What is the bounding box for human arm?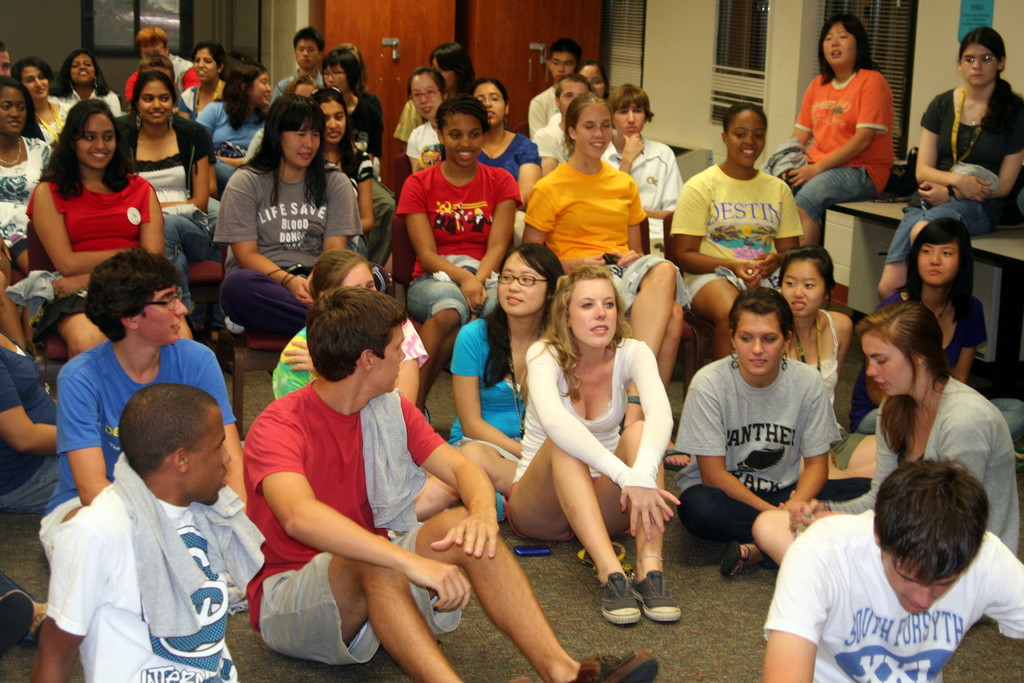
(x1=326, y1=168, x2=356, y2=252).
